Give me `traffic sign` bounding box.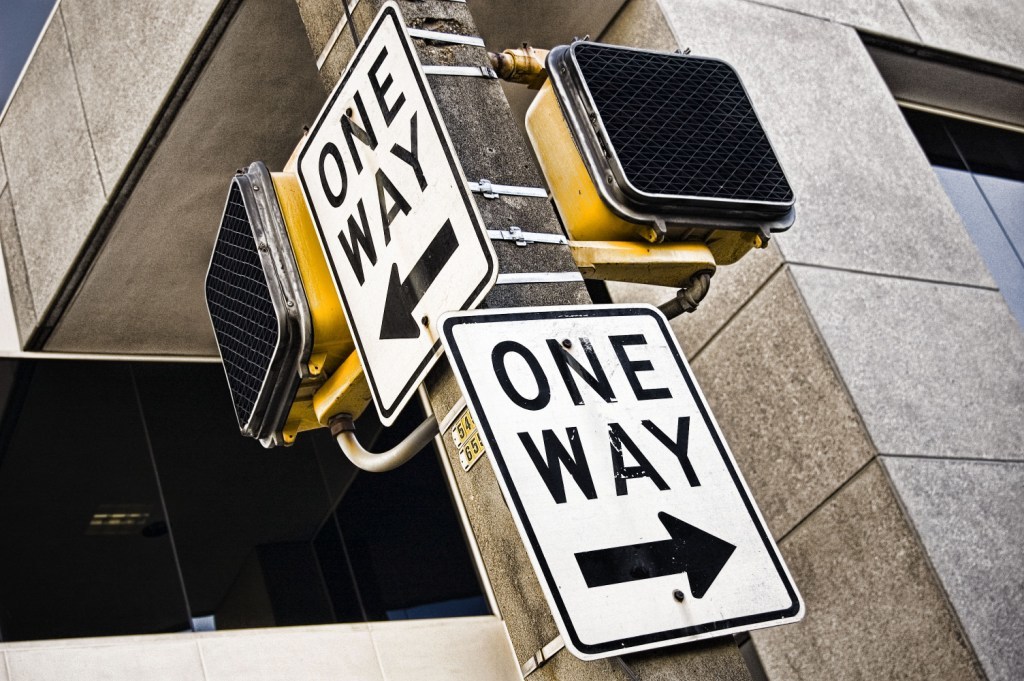
crop(519, 46, 796, 265).
